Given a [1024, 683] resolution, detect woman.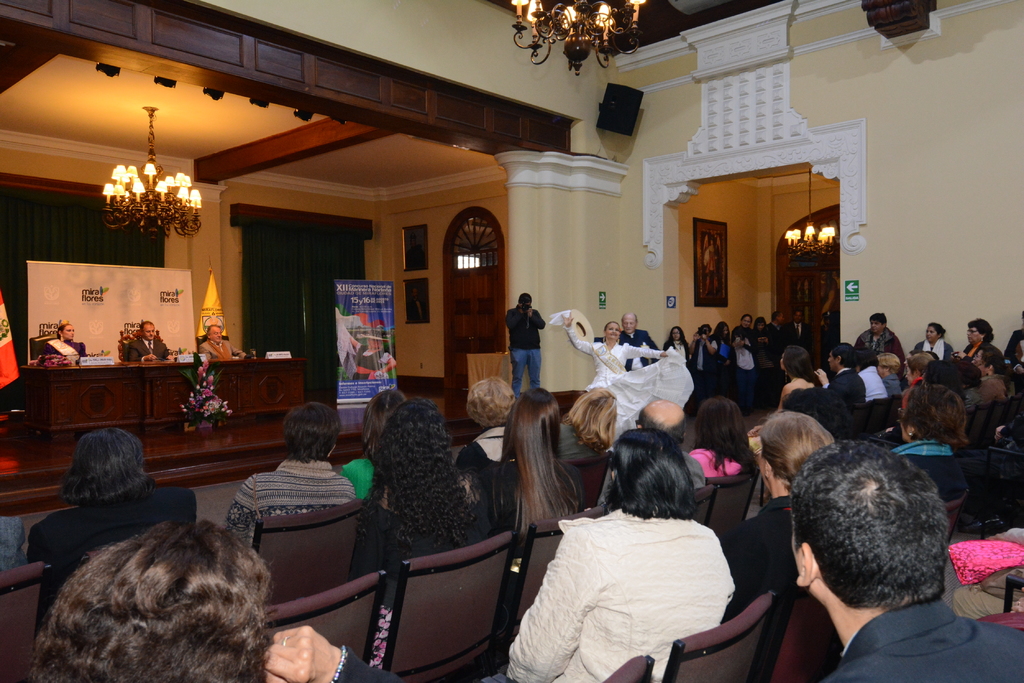
pyautogui.locateOnScreen(682, 394, 748, 479).
